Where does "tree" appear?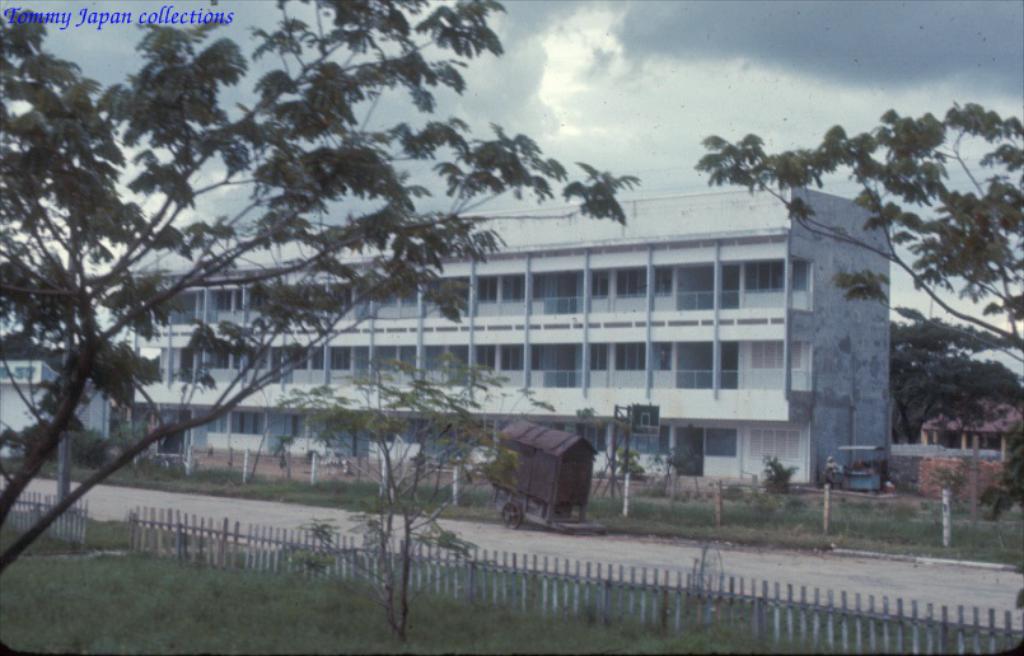
Appears at rect(0, 0, 633, 577).
